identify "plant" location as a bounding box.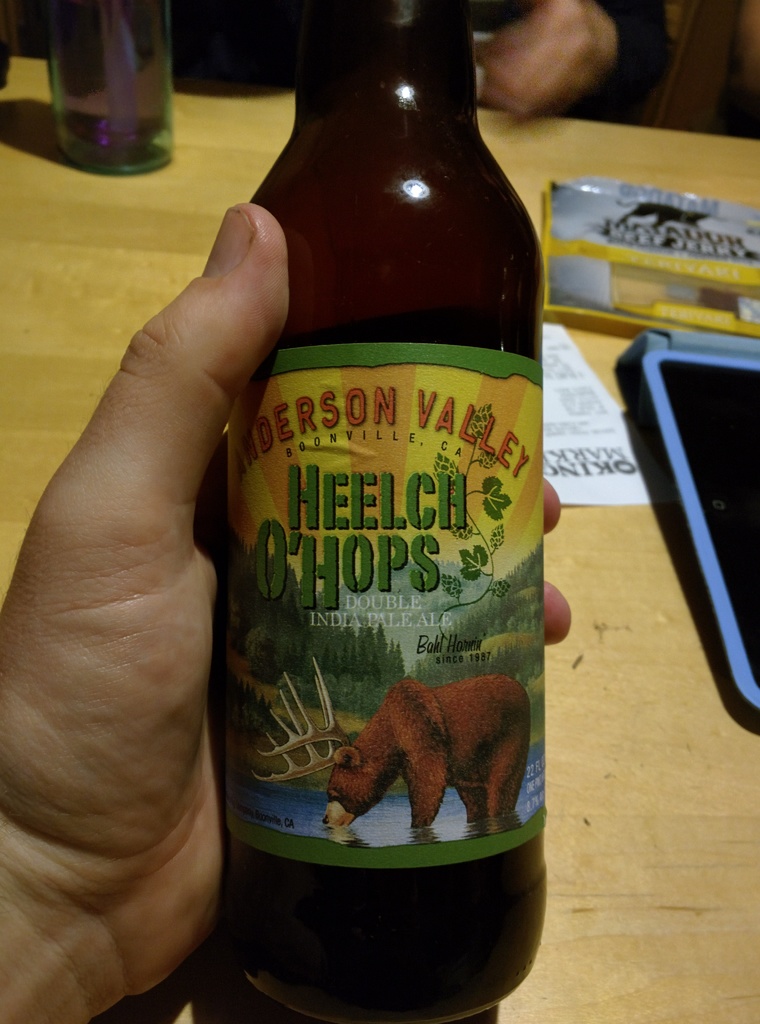
bbox(275, 671, 390, 716).
